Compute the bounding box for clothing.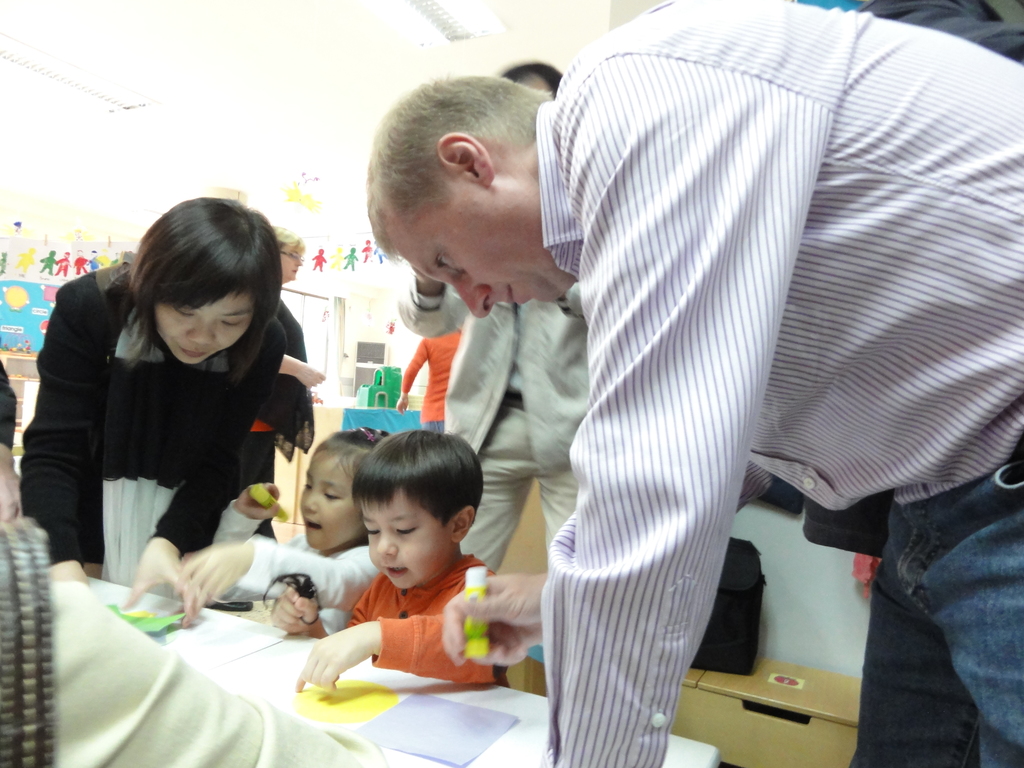
346/551/504/684.
